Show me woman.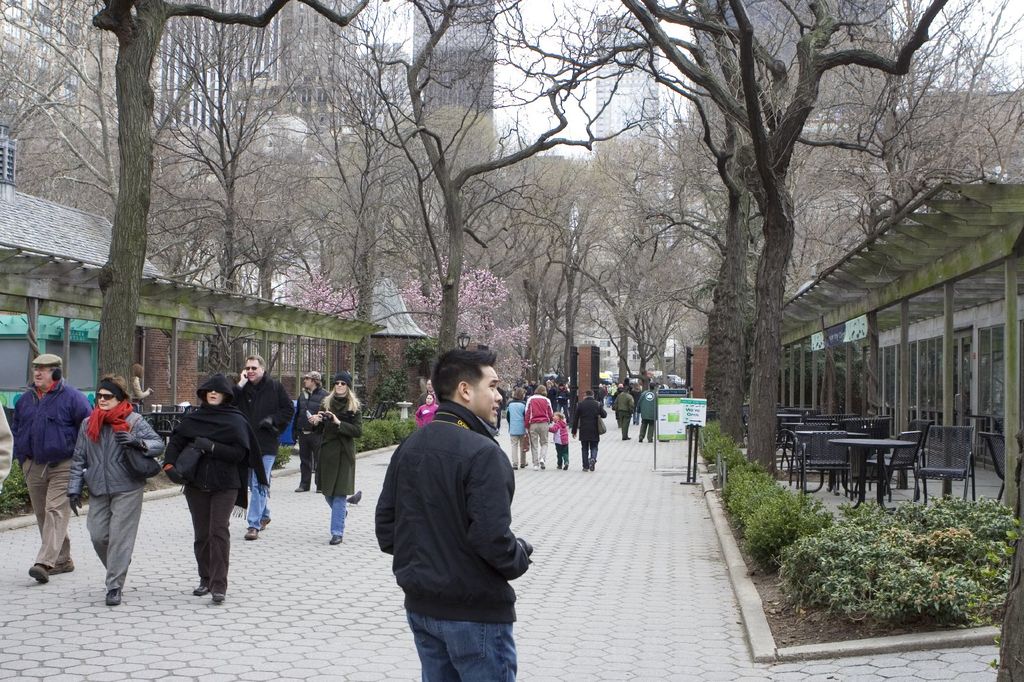
woman is here: bbox=(167, 372, 252, 604).
